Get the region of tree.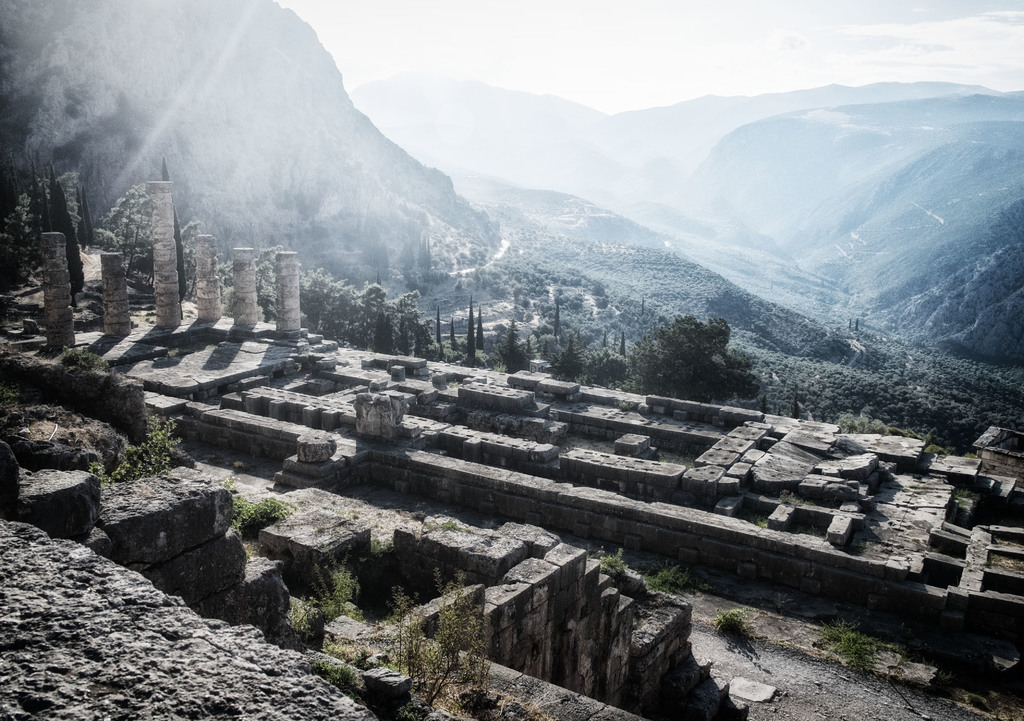
[619, 327, 630, 357].
